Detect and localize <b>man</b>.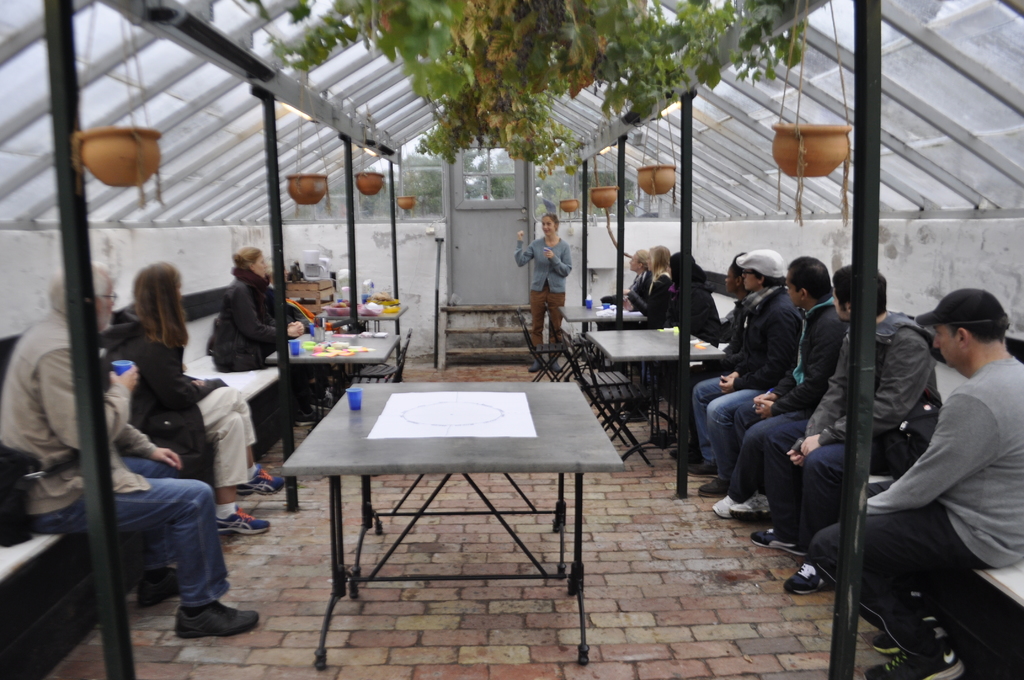
Localized at (x1=693, y1=259, x2=748, y2=422).
